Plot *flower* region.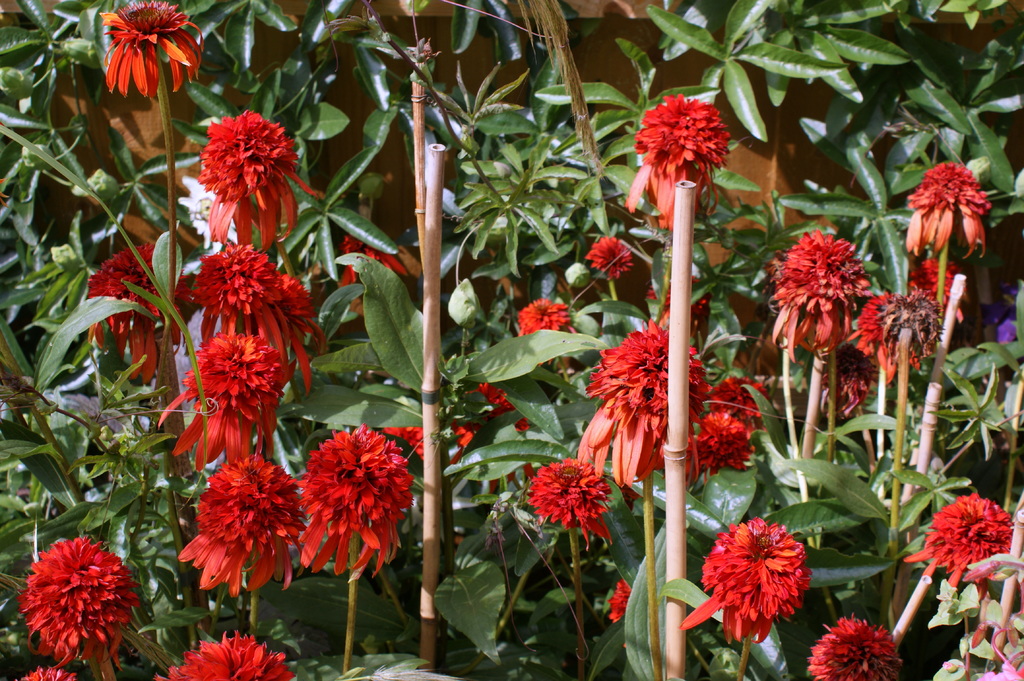
Plotted at (900,493,1012,597).
